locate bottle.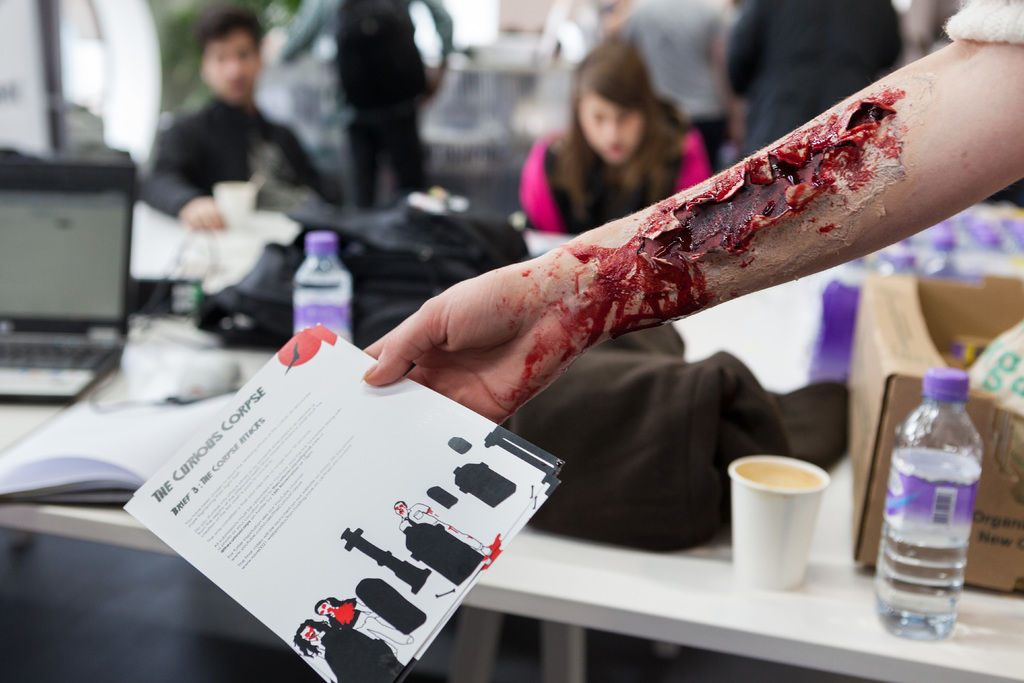
Bounding box: [294,233,348,345].
